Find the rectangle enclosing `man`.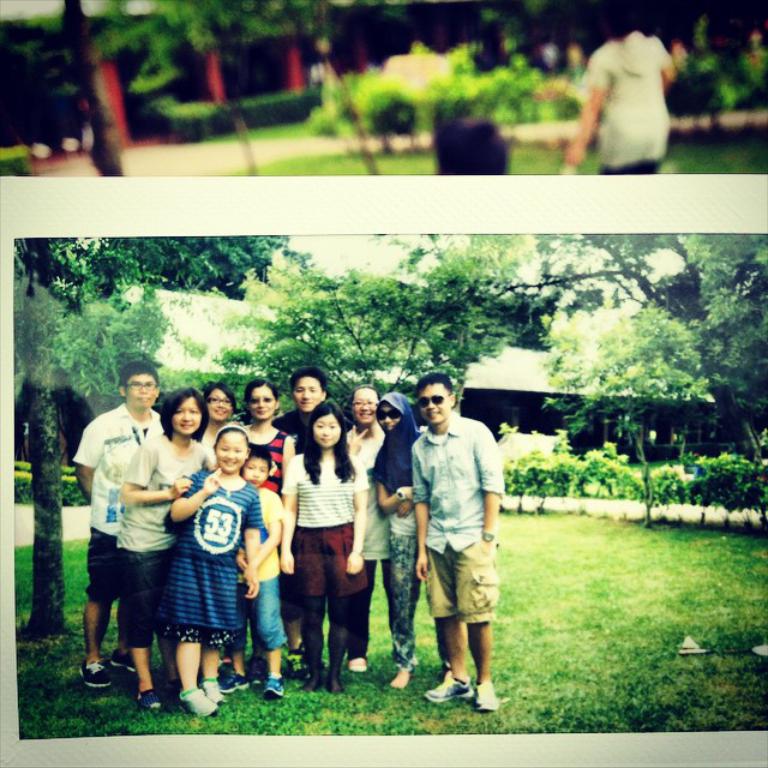
277 361 337 671.
